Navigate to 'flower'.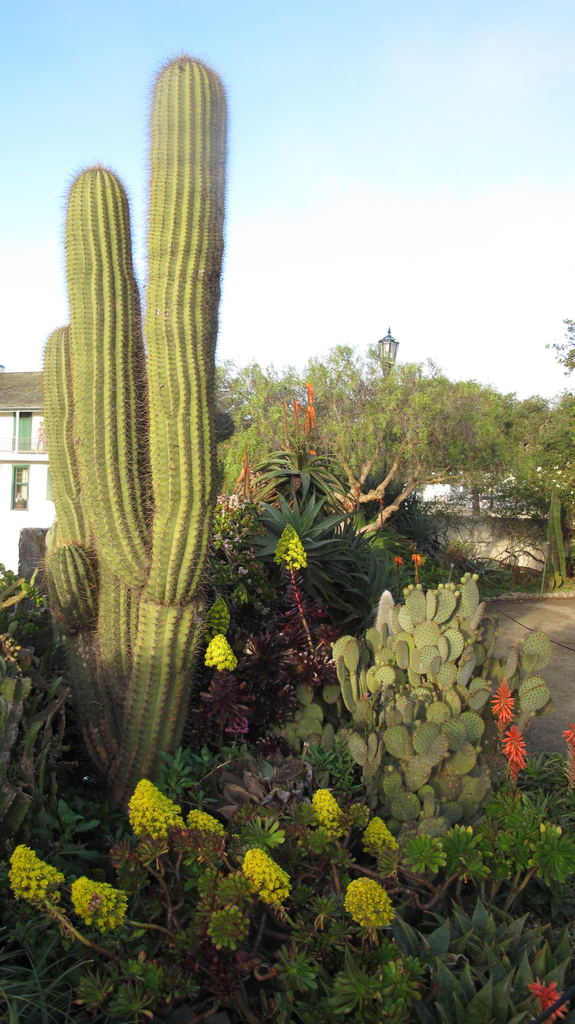
Navigation target: <region>333, 876, 401, 936</region>.
